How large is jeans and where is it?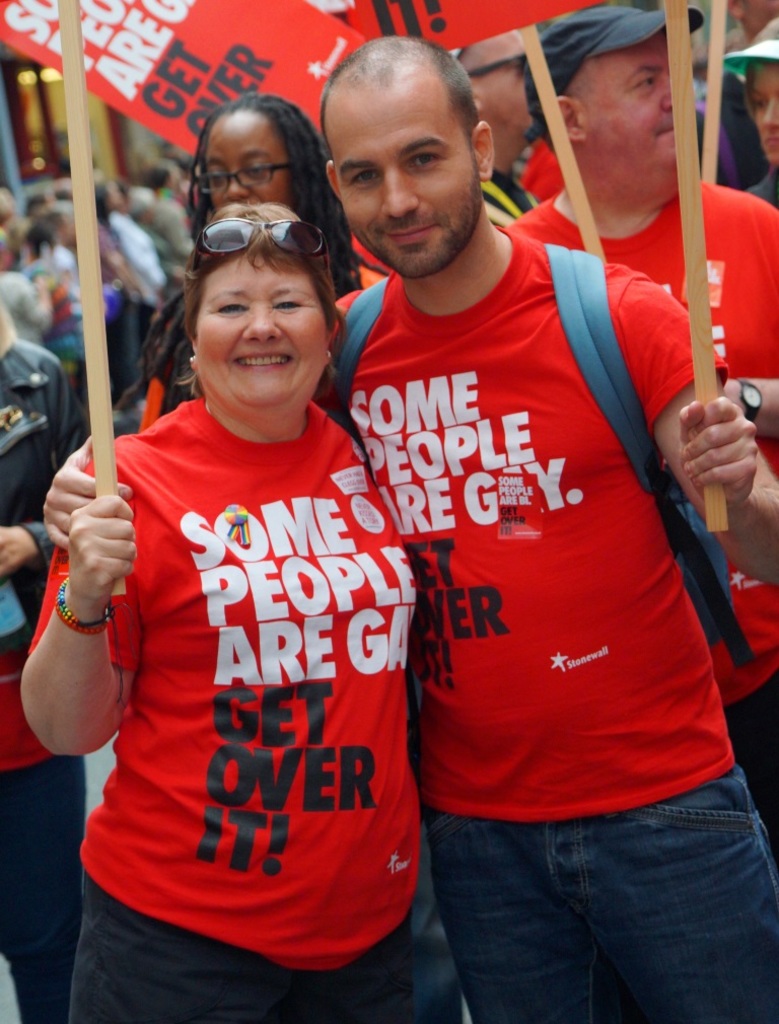
Bounding box: l=64, t=869, r=429, b=1023.
